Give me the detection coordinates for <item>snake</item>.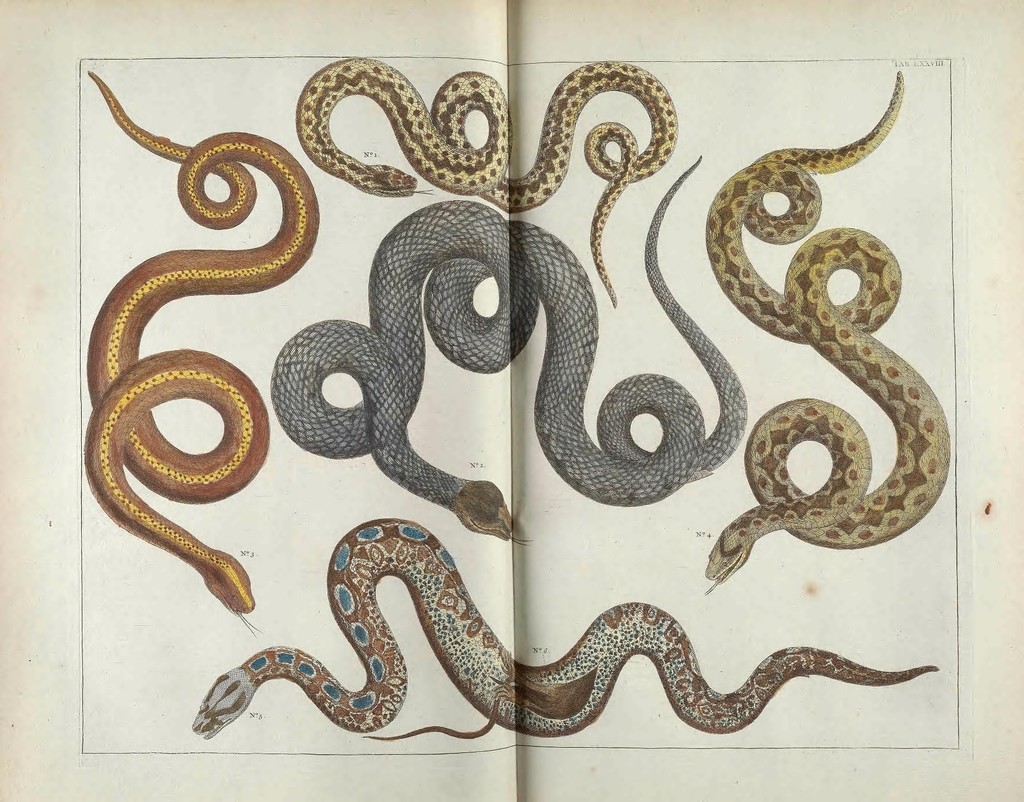
<region>196, 520, 938, 740</region>.
